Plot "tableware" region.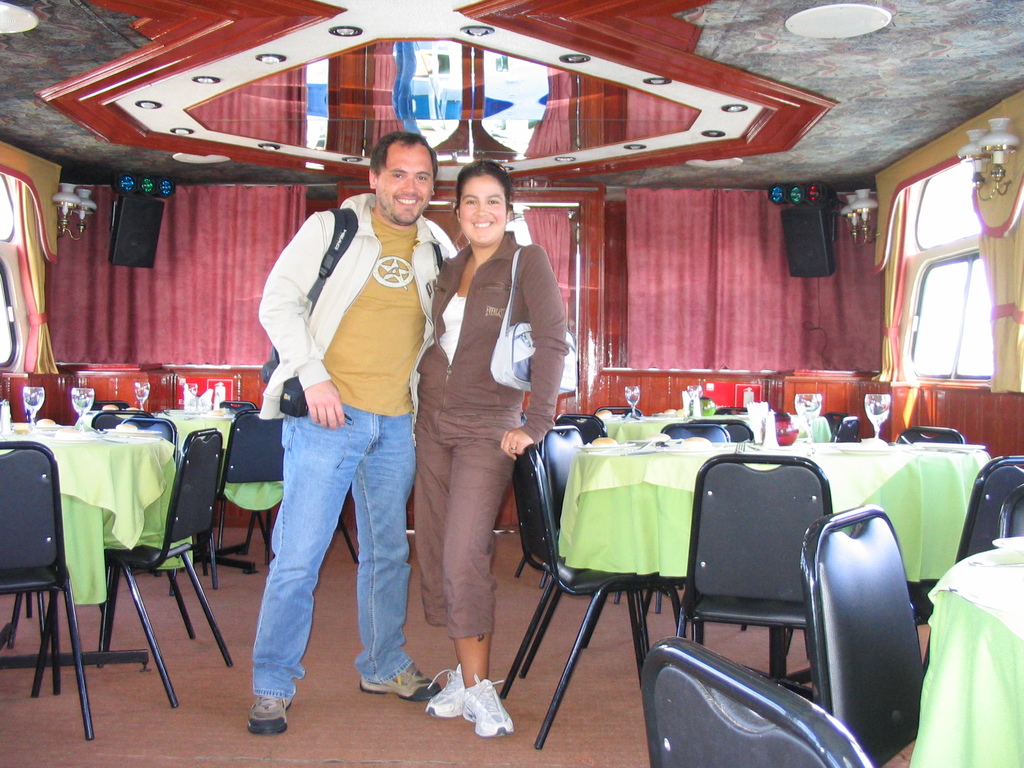
Plotted at left=180, top=383, right=197, bottom=417.
